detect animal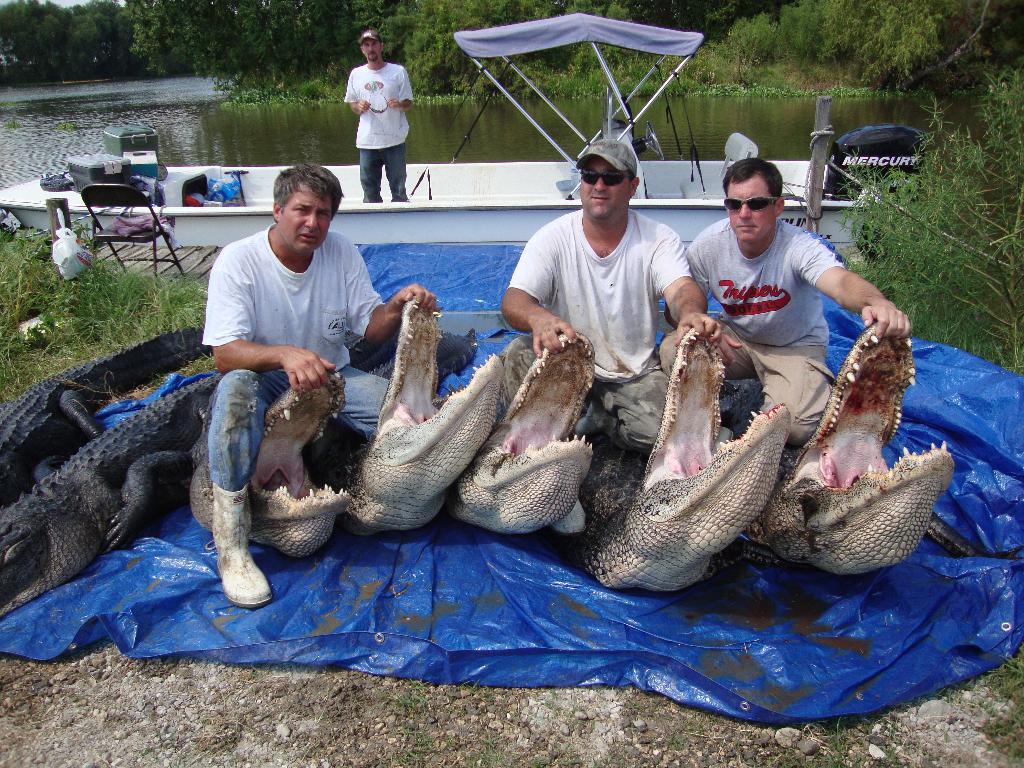
bbox(573, 327, 796, 589)
